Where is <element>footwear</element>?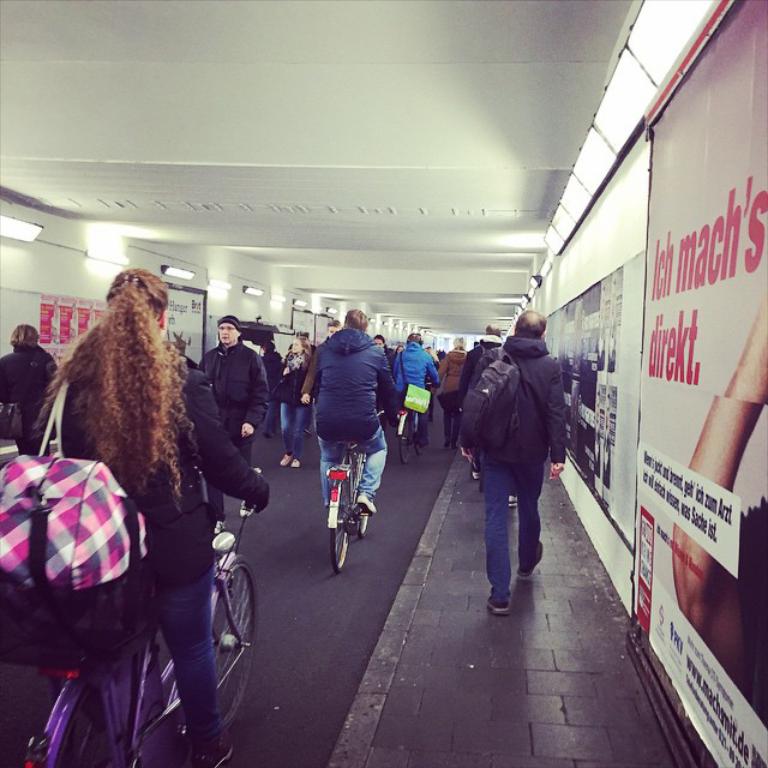
select_region(294, 454, 306, 470).
